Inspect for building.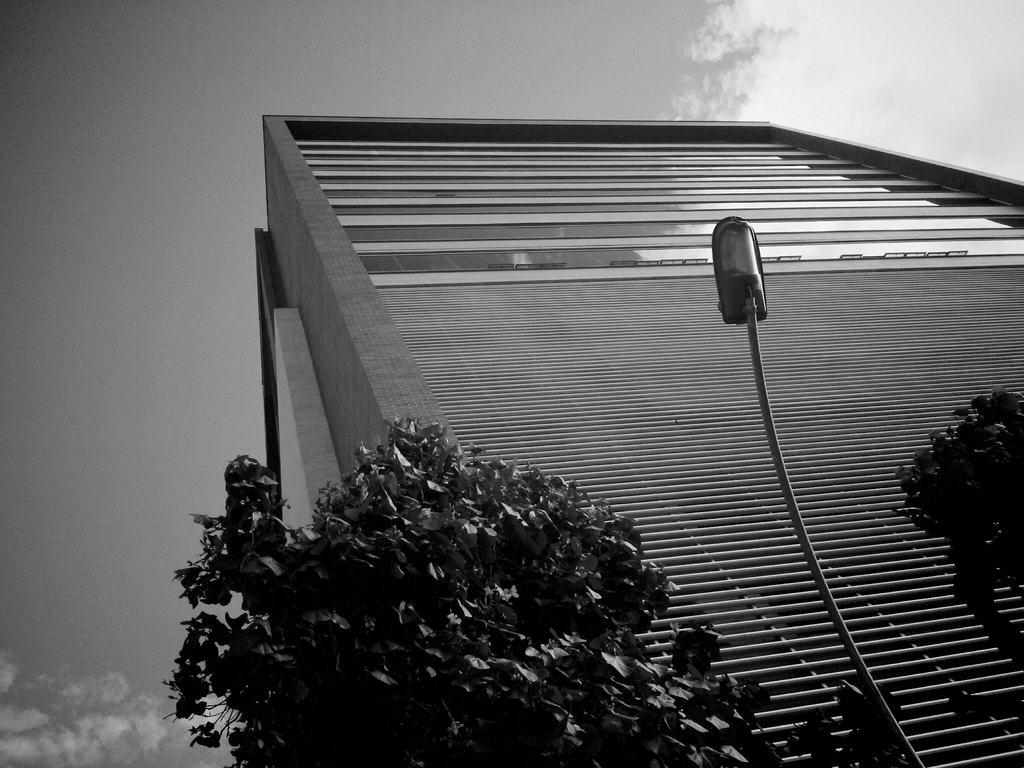
Inspection: (x1=266, y1=114, x2=1023, y2=767).
